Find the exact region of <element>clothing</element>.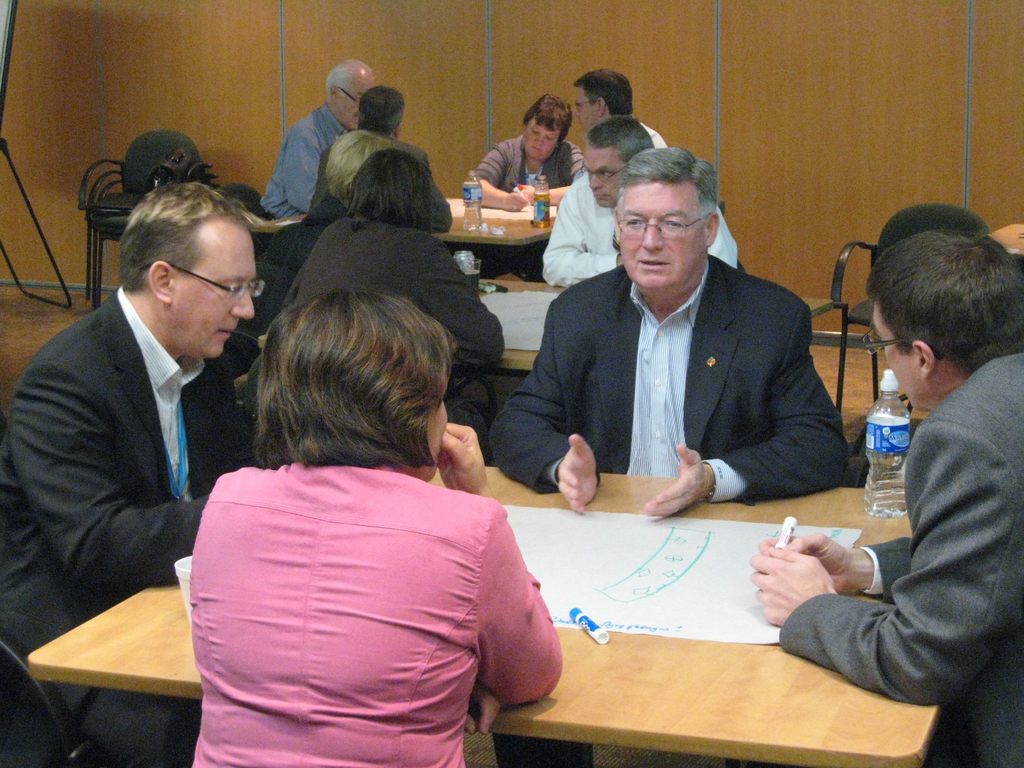
Exact region: select_region(467, 256, 850, 504).
